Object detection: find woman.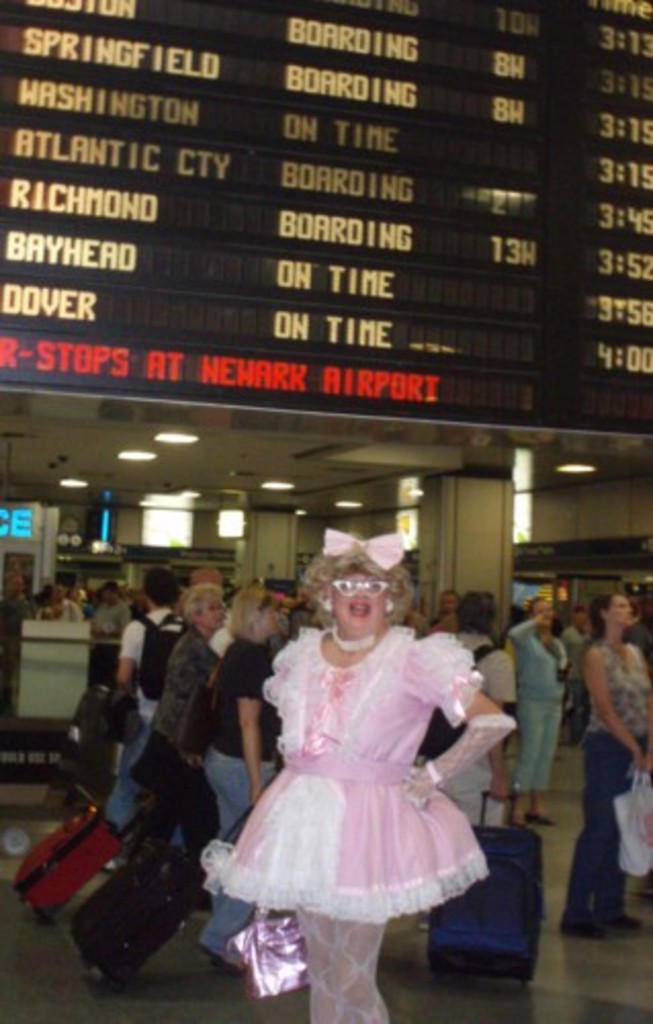
crop(201, 549, 514, 981).
